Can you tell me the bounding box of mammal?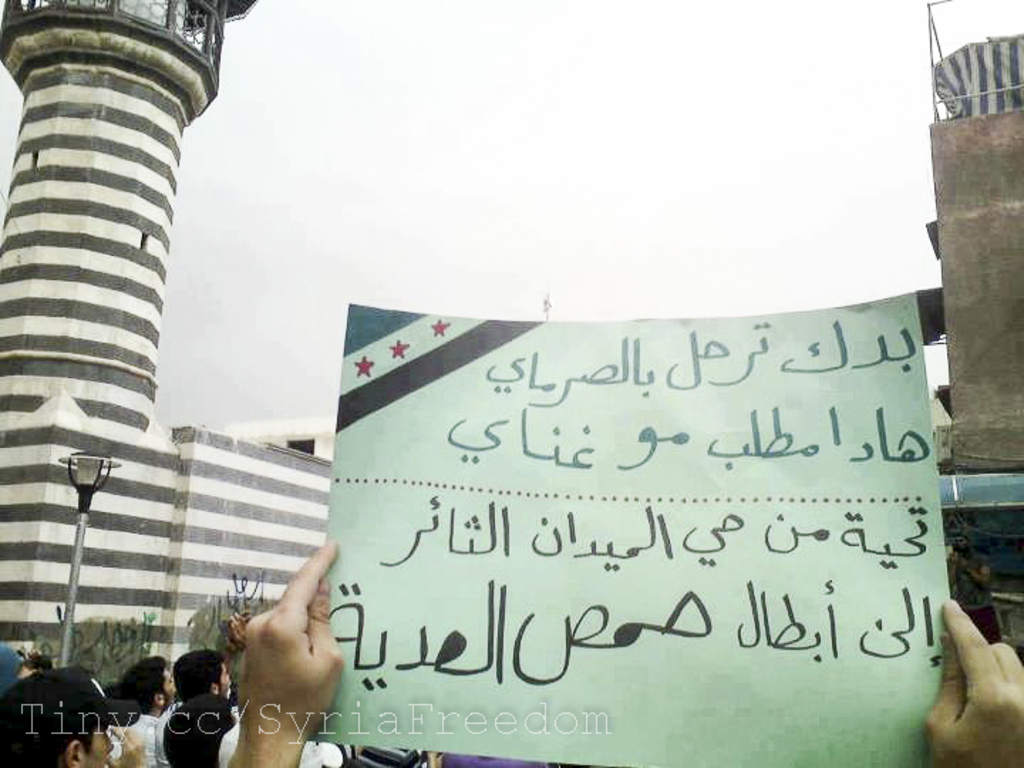
26:651:57:671.
